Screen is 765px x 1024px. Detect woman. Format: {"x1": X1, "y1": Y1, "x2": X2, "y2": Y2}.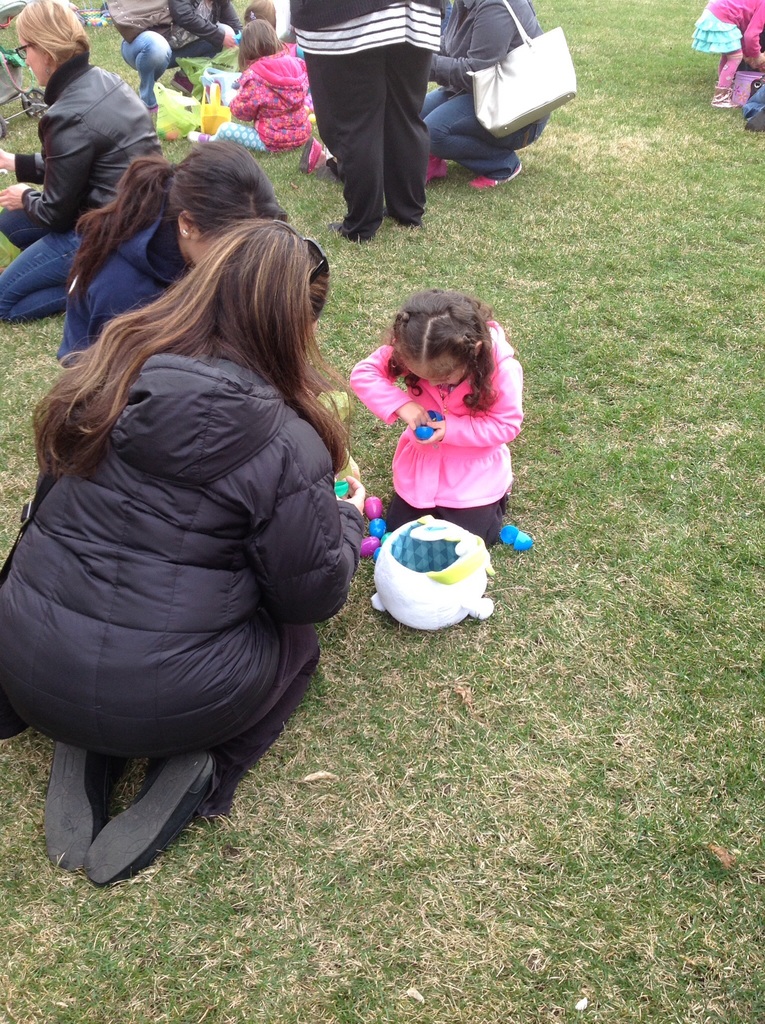
{"x1": 0, "y1": 0, "x2": 168, "y2": 325}.
